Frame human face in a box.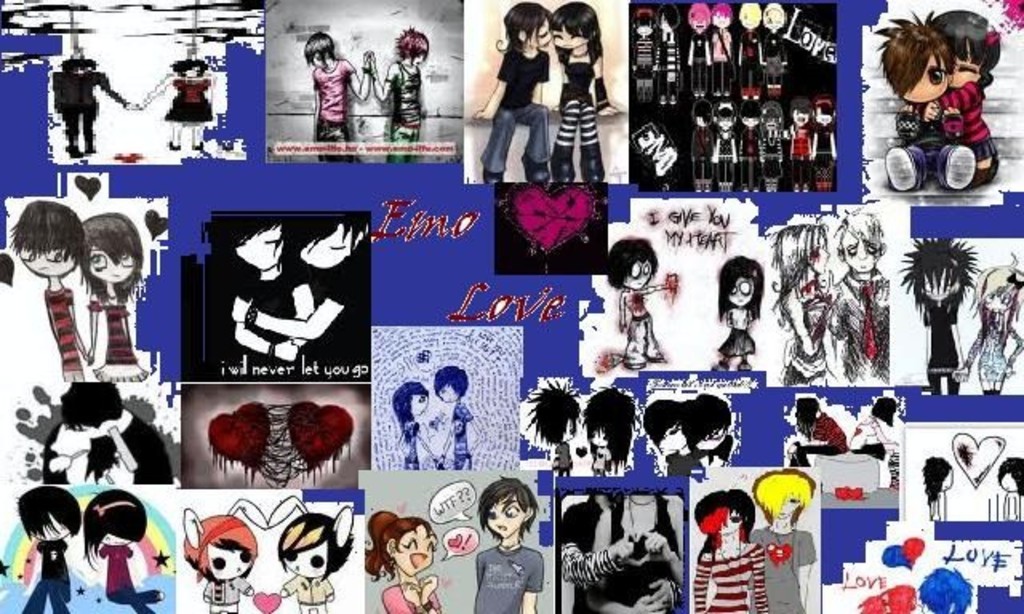
<box>286,542,328,584</box>.
